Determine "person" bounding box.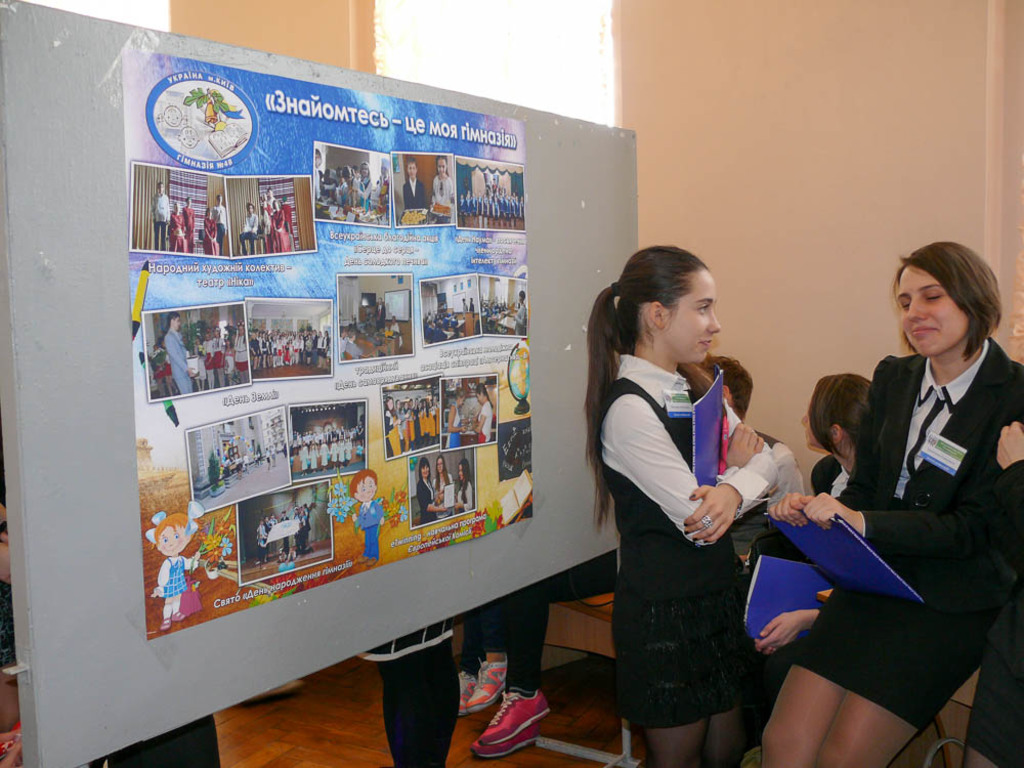
Determined: pyautogui.locateOnScreen(471, 380, 492, 442).
